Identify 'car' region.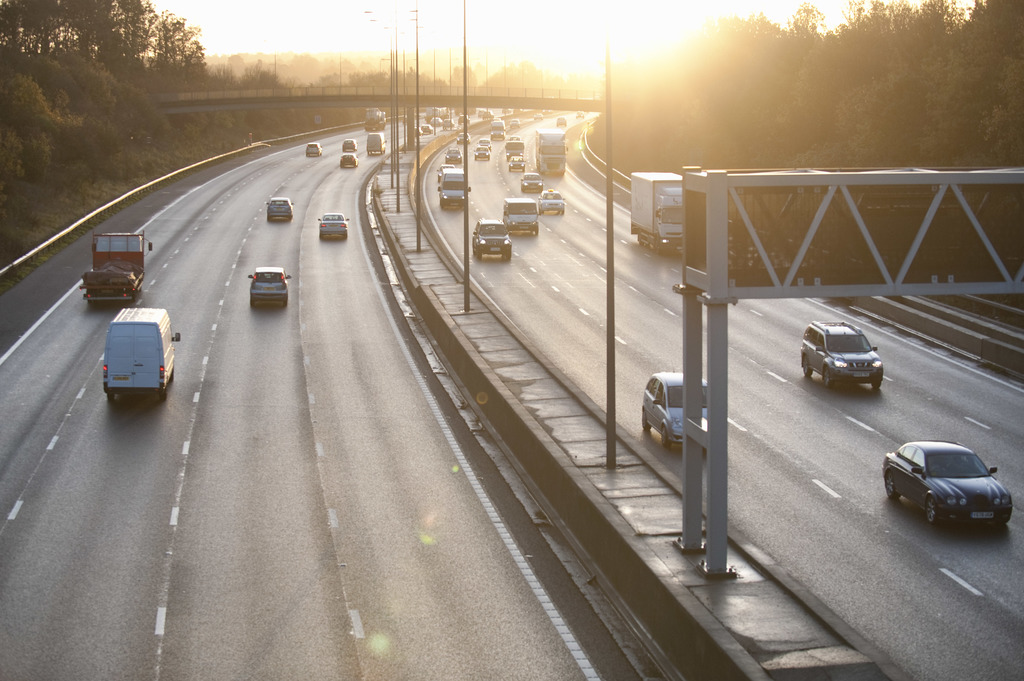
Region: region(340, 149, 356, 168).
